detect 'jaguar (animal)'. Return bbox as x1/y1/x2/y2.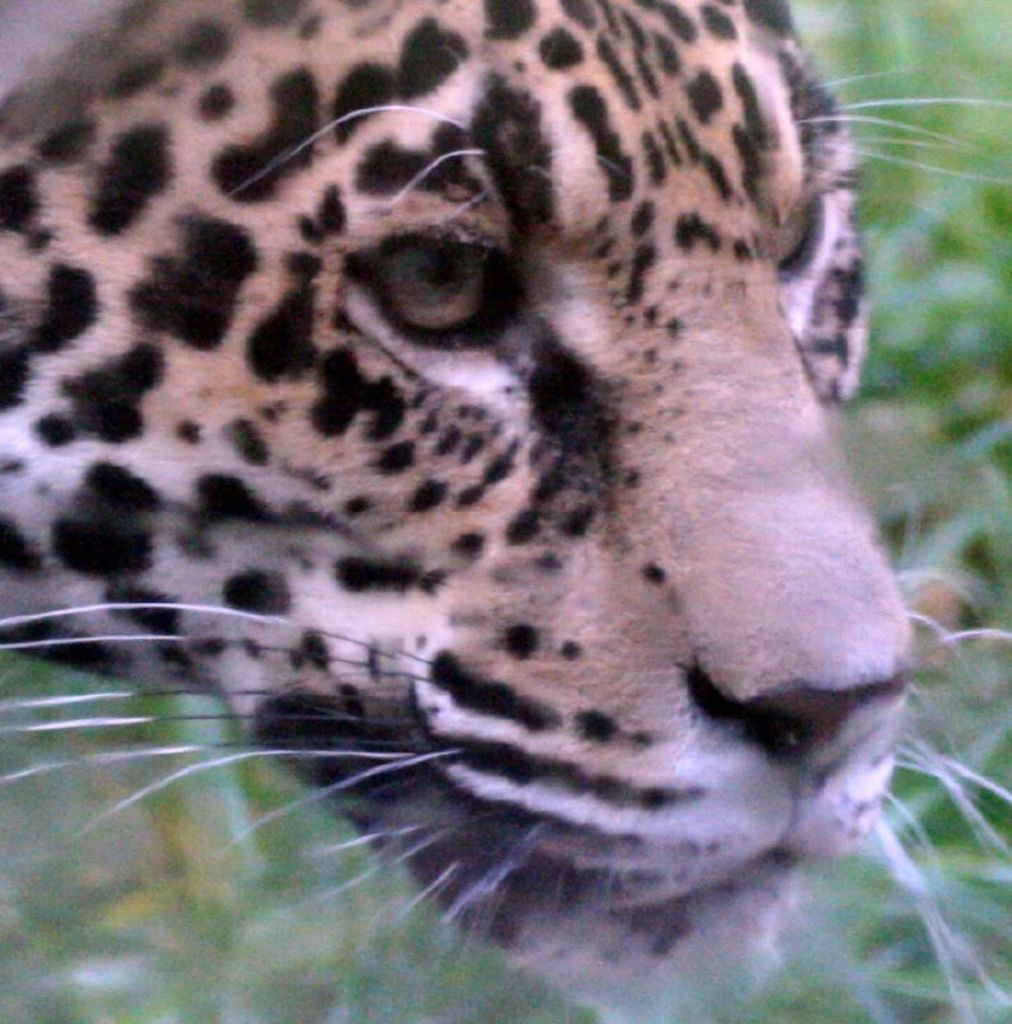
0/0/1011/1023.
